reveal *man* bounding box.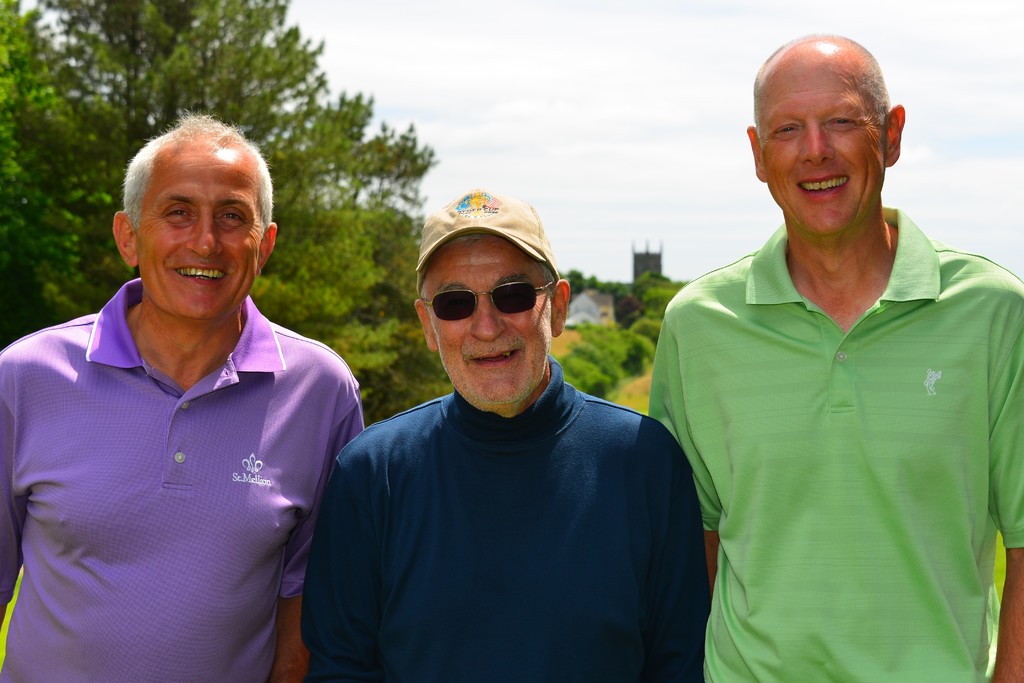
Revealed: l=0, t=108, r=364, b=682.
